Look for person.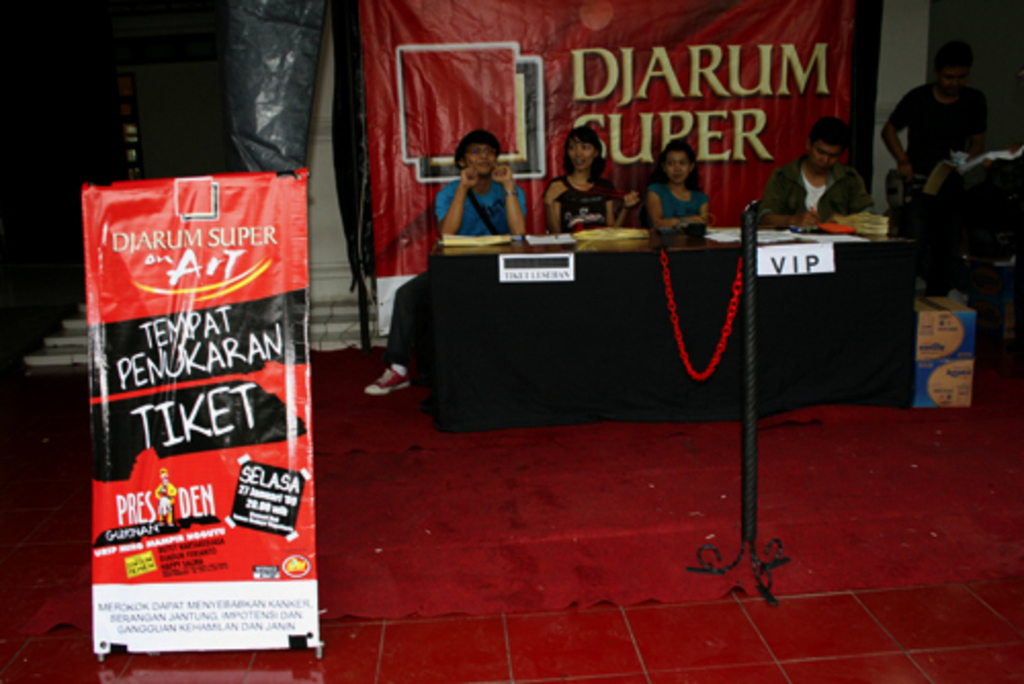
Found: rect(545, 129, 643, 227).
